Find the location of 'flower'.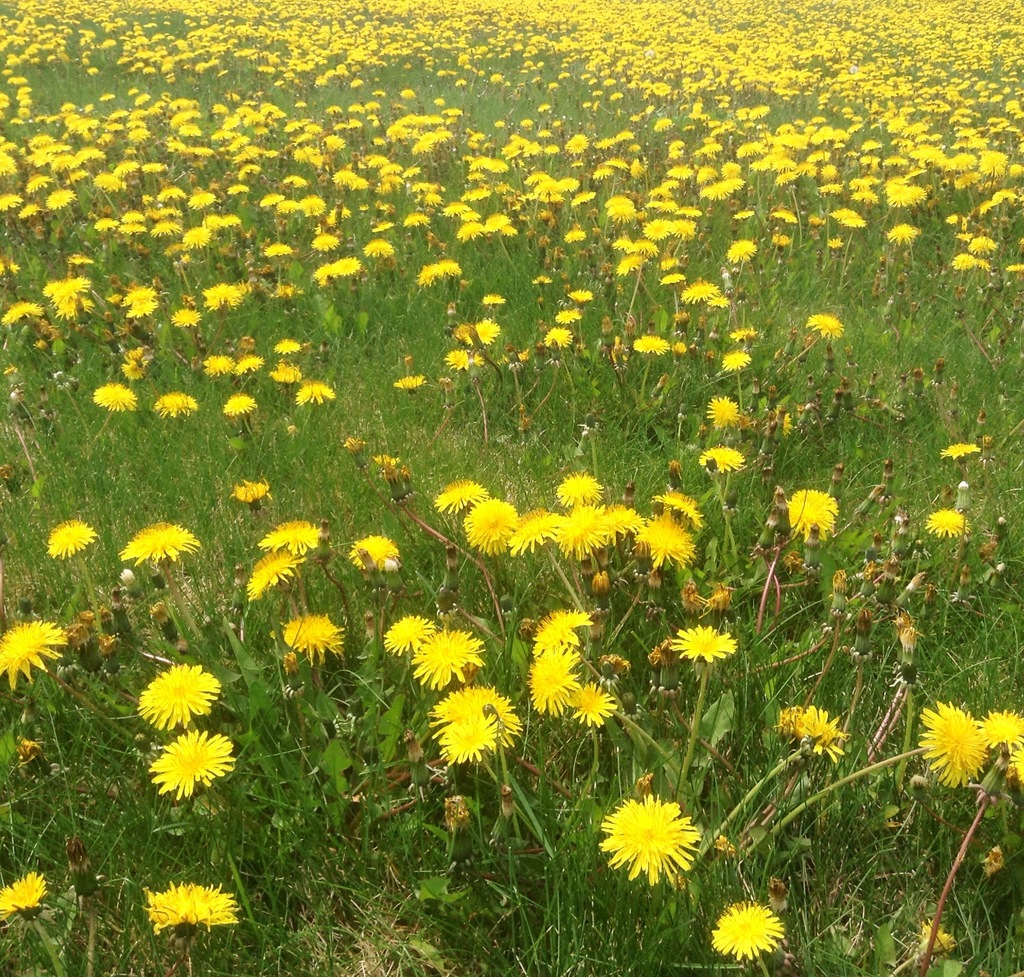
Location: <region>52, 515, 105, 567</region>.
